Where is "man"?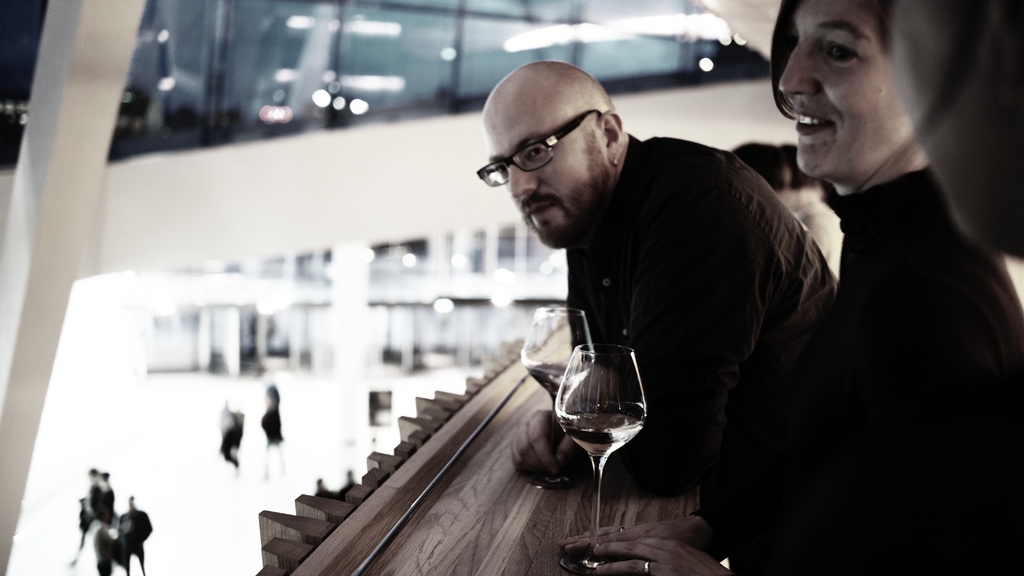
left=440, top=44, right=868, bottom=534.
